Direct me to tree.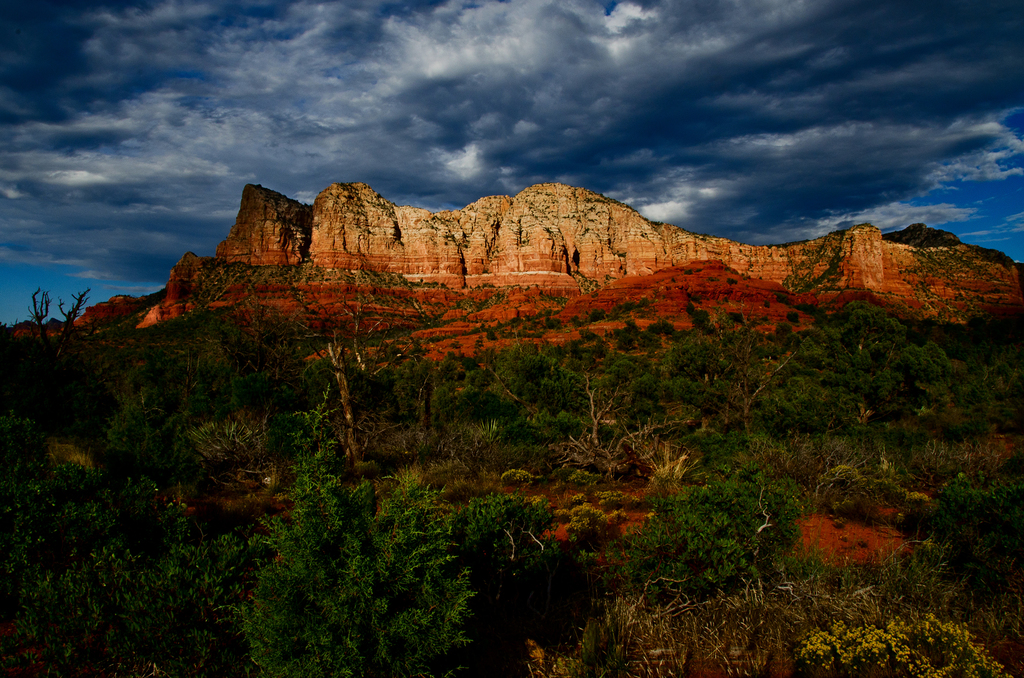
Direction: l=23, t=285, r=93, b=369.
